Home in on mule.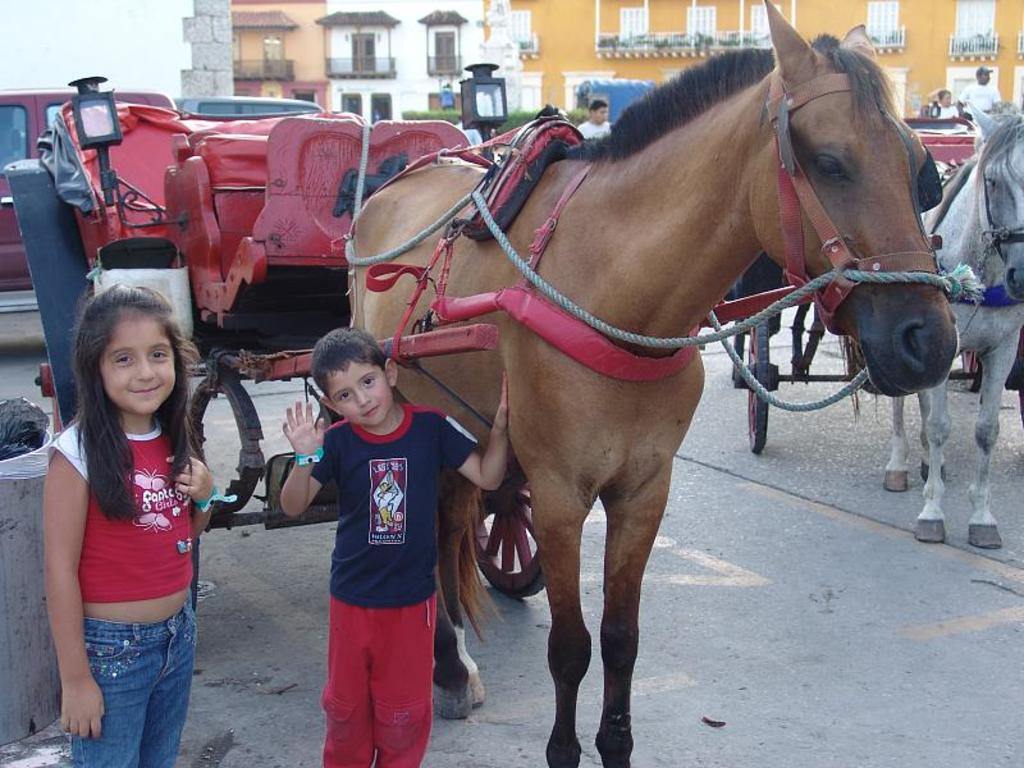
Homed in at (349,0,929,767).
